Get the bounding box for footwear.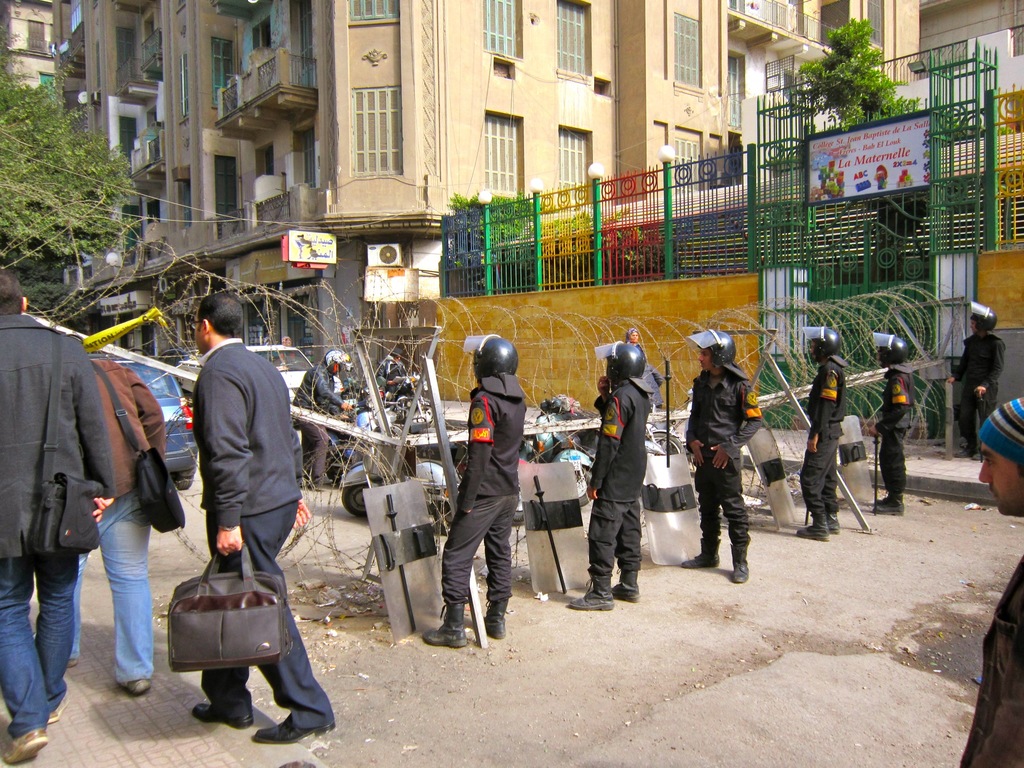
box=[483, 600, 509, 639].
